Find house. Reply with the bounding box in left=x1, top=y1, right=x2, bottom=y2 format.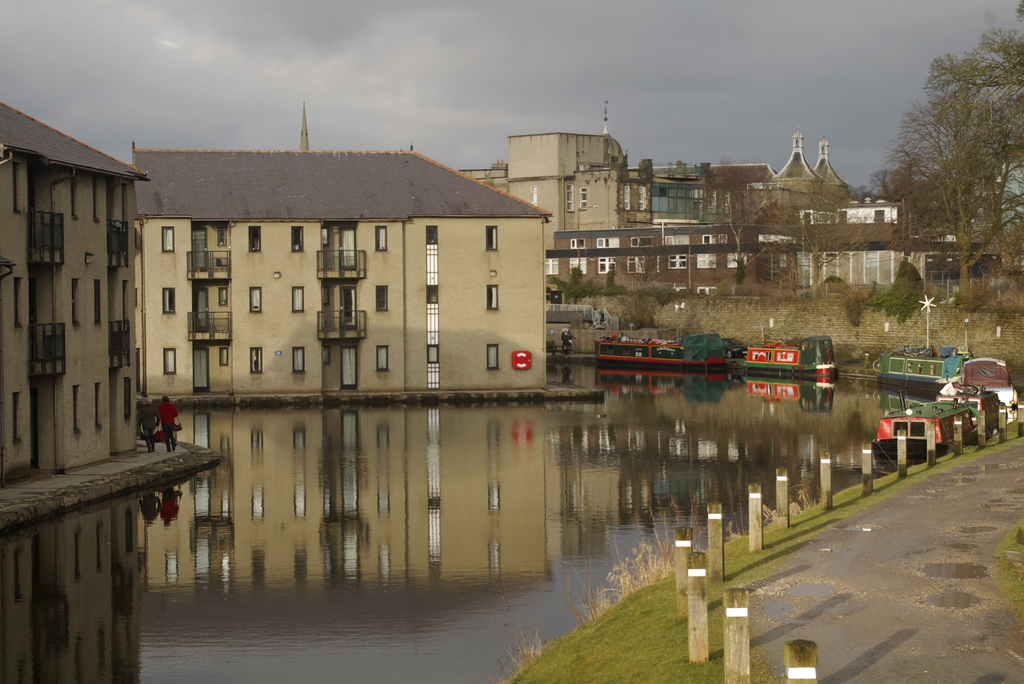
left=614, top=323, right=682, bottom=342.
